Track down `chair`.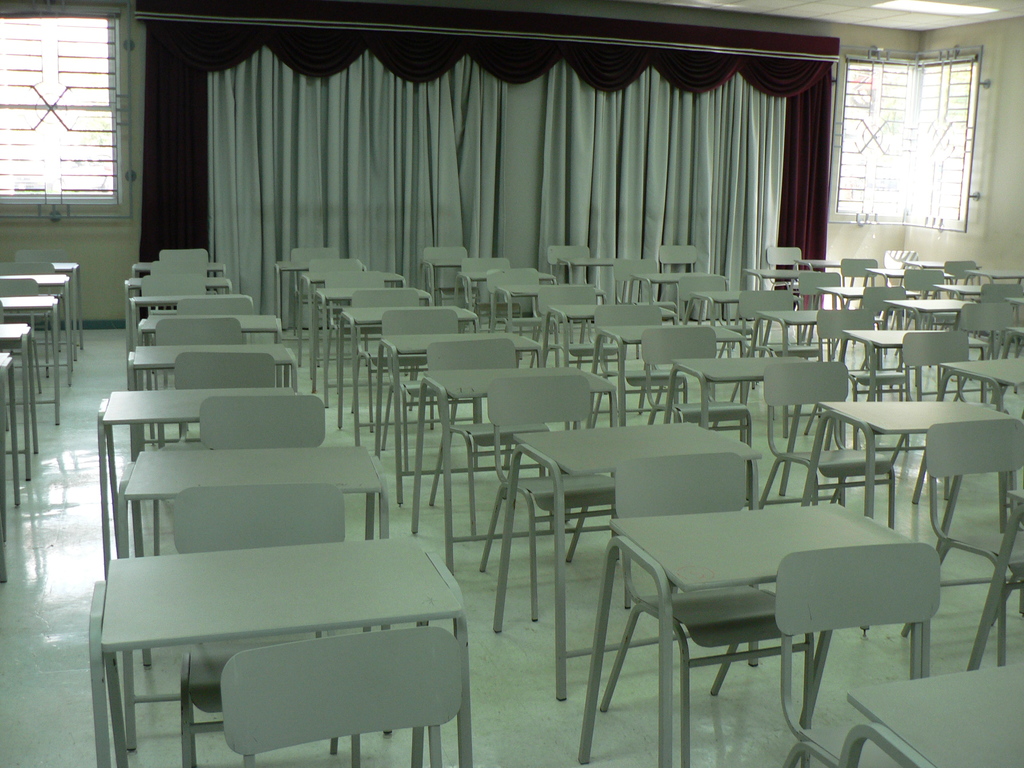
Tracked to bbox=[169, 486, 359, 767].
